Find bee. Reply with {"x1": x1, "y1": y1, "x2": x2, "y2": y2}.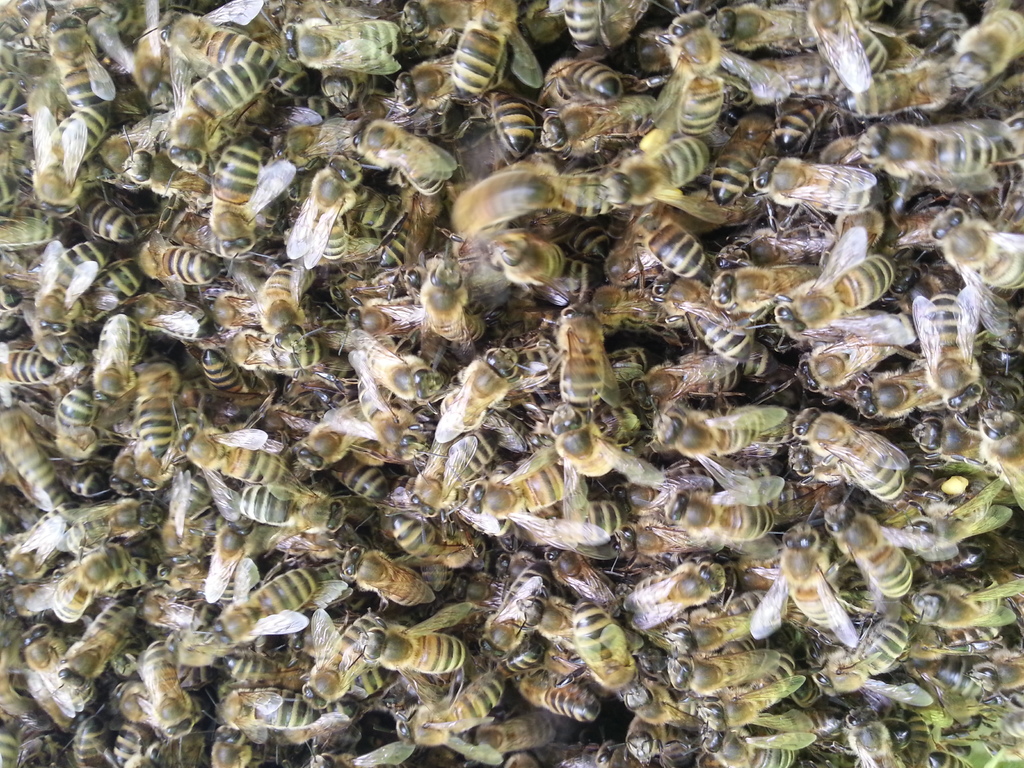
{"x1": 406, "y1": 237, "x2": 504, "y2": 344}.
